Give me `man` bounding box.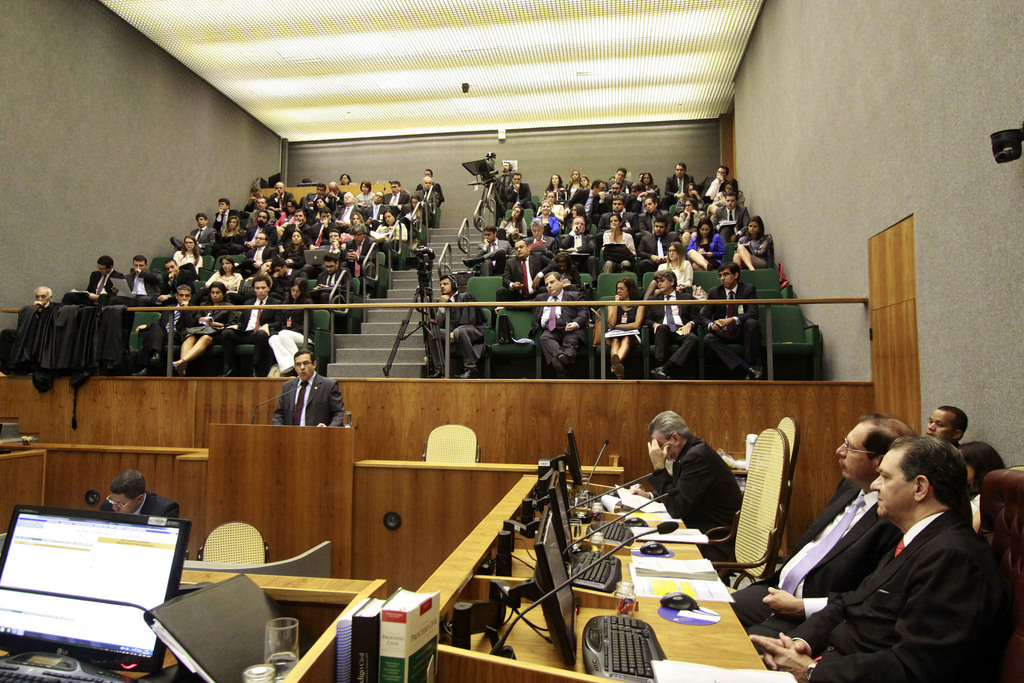
x1=362, y1=192, x2=385, y2=235.
